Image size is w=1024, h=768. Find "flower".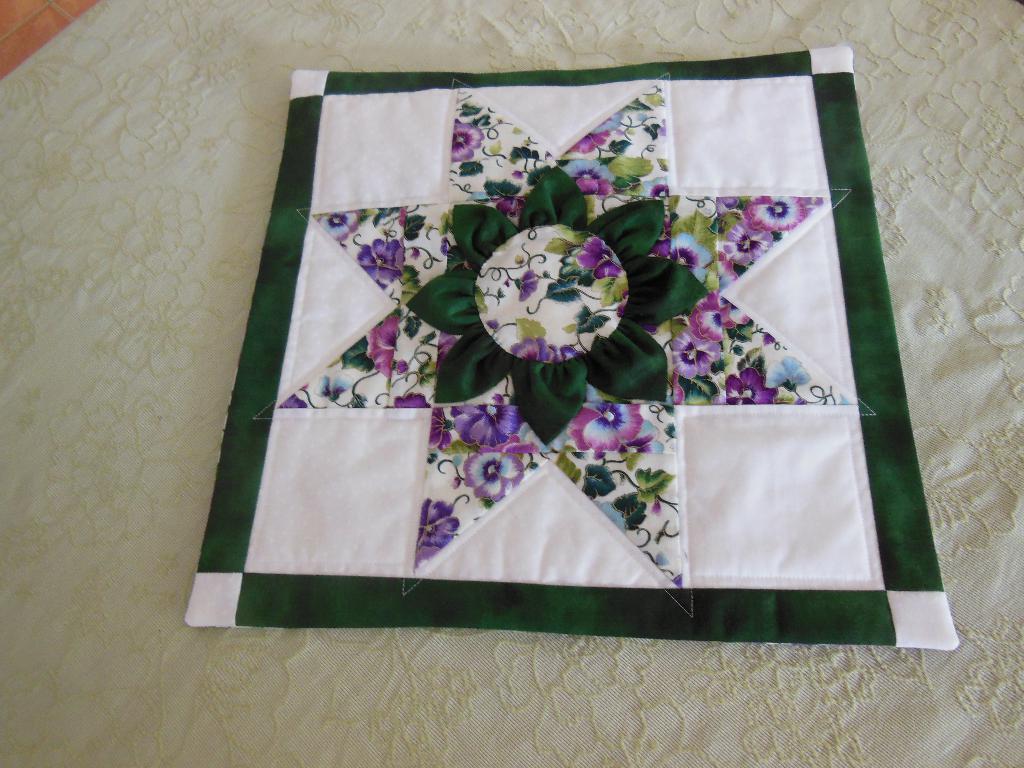
[557,245,596,289].
